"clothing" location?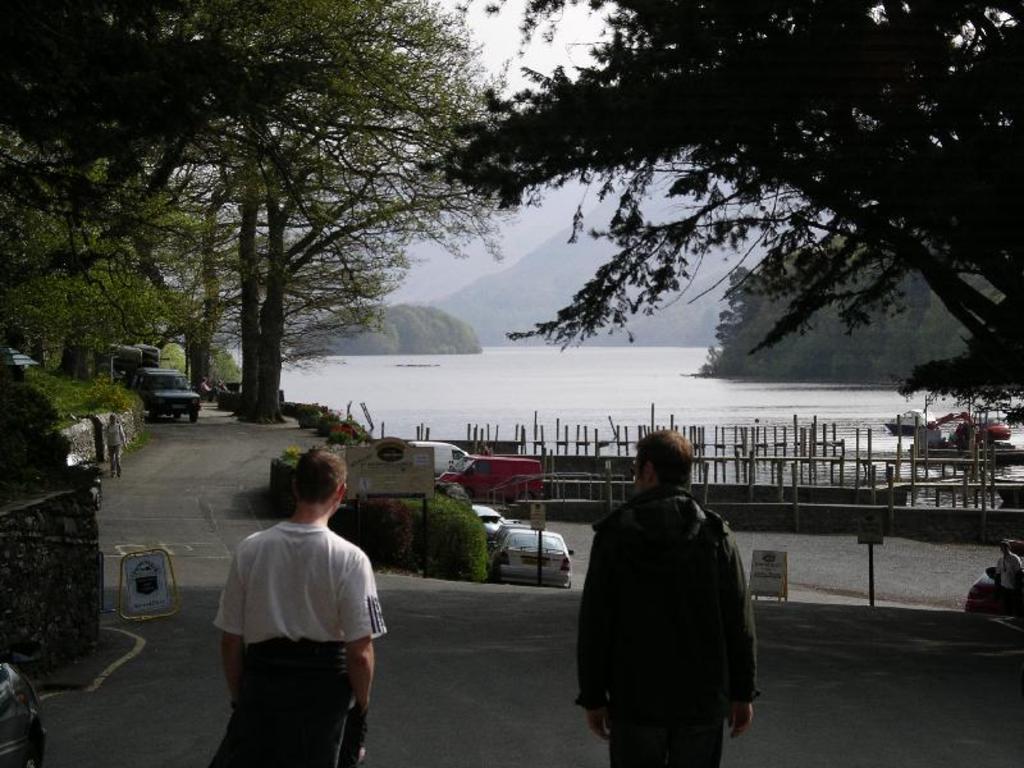
bbox=(571, 448, 765, 749)
